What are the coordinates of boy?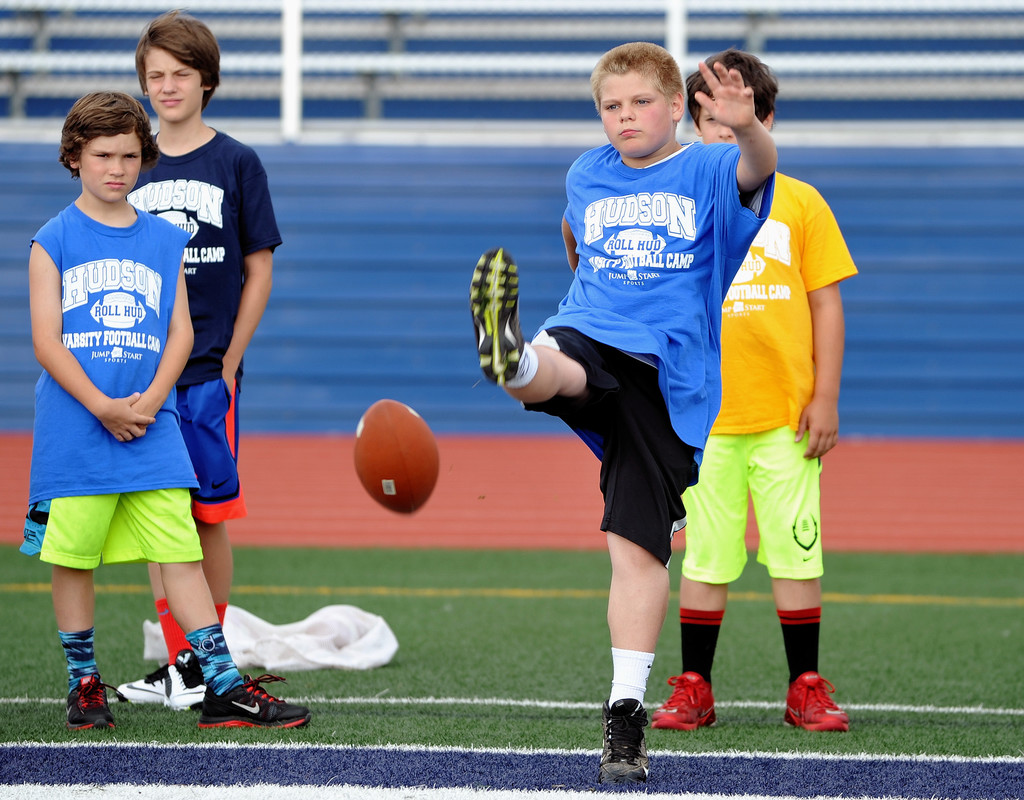
pyautogui.locateOnScreen(28, 92, 312, 730).
